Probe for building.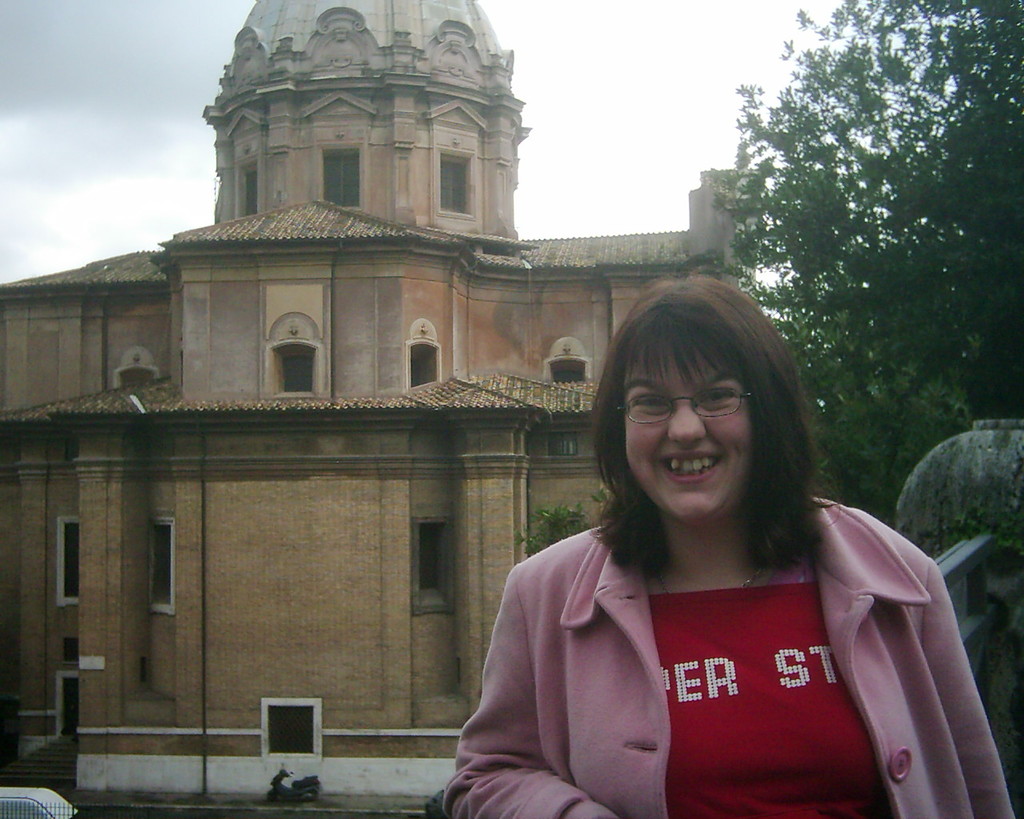
Probe result: [x1=0, y1=0, x2=765, y2=788].
